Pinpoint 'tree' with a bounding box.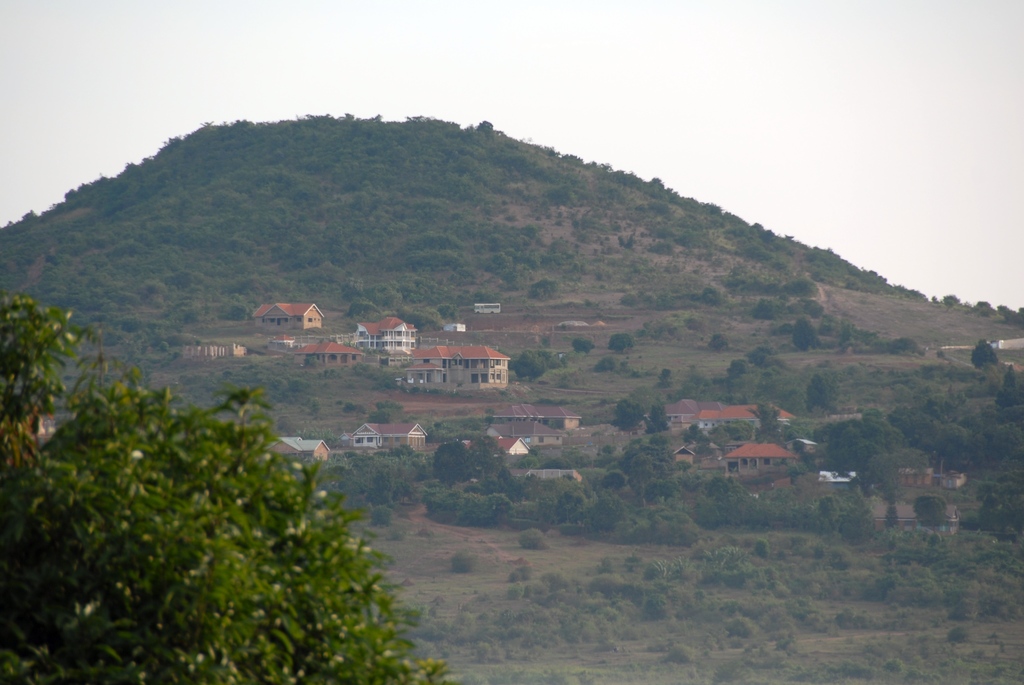
971 336 1002 368.
